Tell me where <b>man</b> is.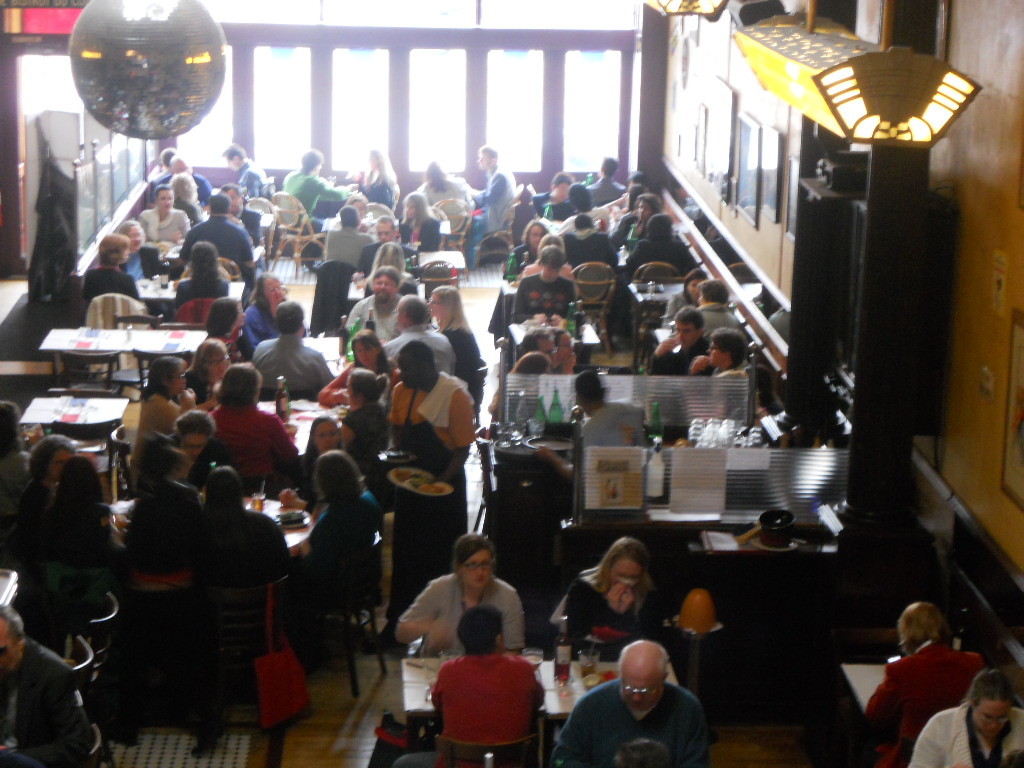
<b>man</b> is at x1=528, y1=383, x2=654, y2=492.
